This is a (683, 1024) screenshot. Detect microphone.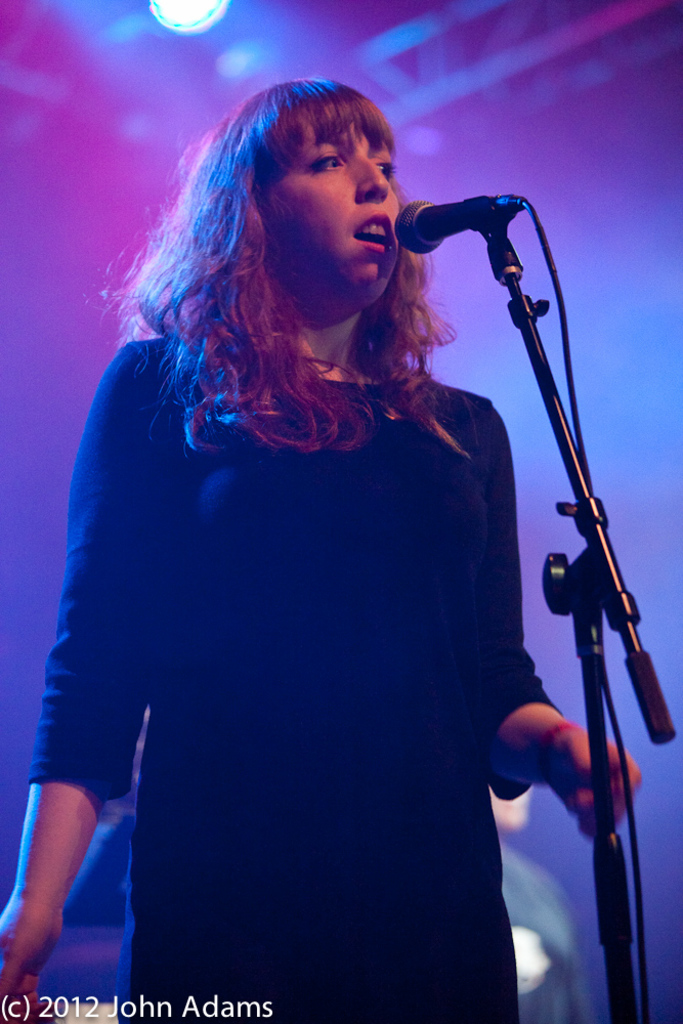
box(395, 197, 525, 256).
